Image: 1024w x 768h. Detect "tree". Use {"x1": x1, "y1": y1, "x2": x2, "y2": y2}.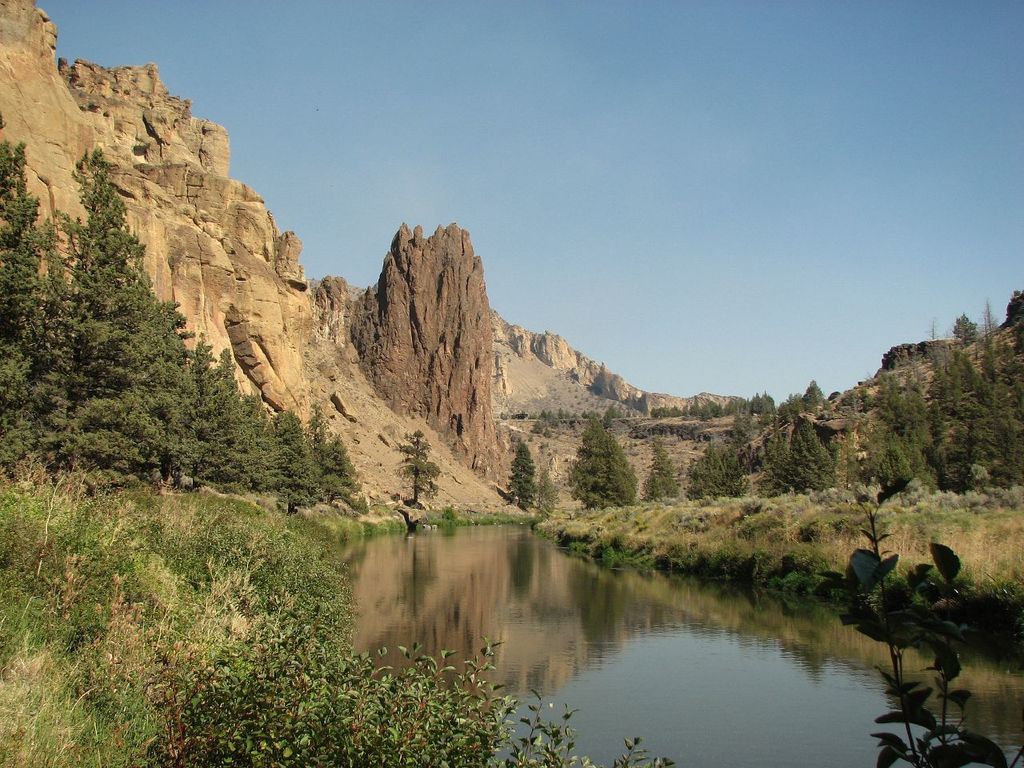
{"x1": 391, "y1": 430, "x2": 438, "y2": 506}.
